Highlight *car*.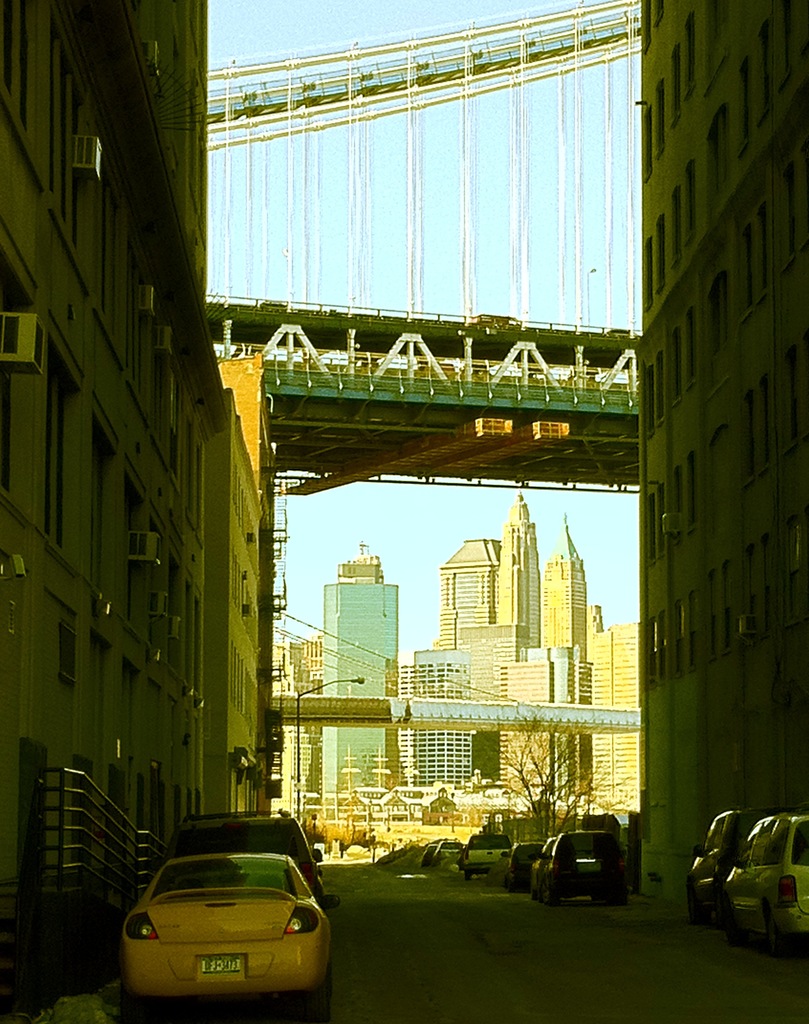
Highlighted region: bbox(164, 802, 330, 896).
